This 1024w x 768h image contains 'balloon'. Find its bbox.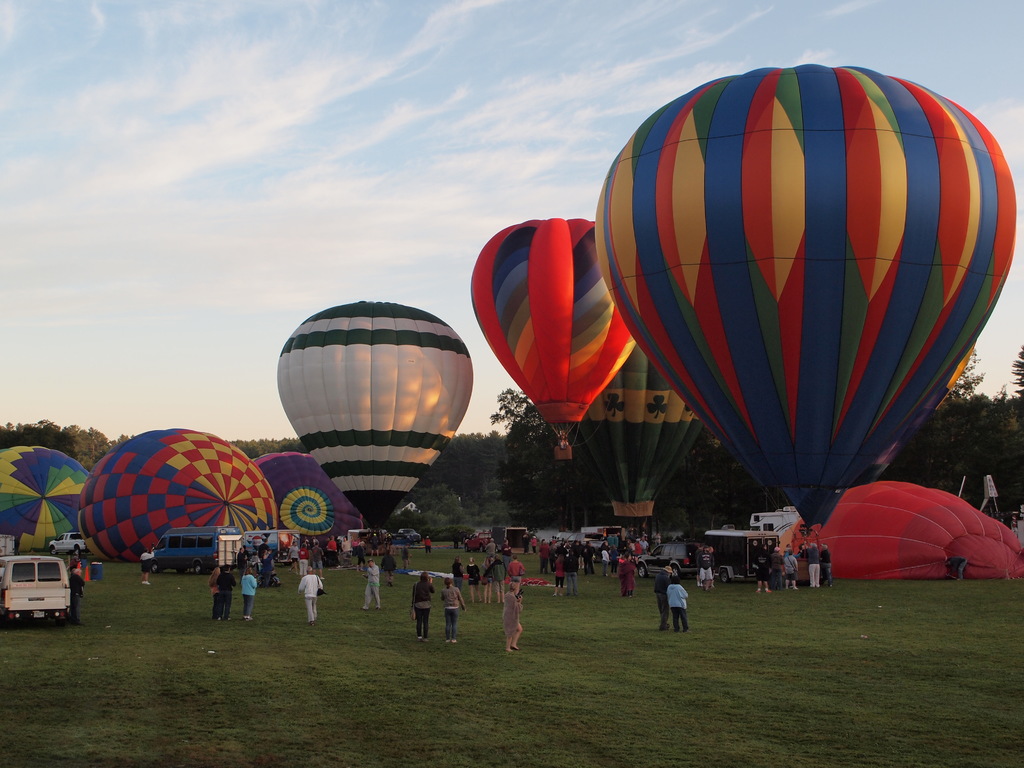
box=[277, 301, 474, 531].
